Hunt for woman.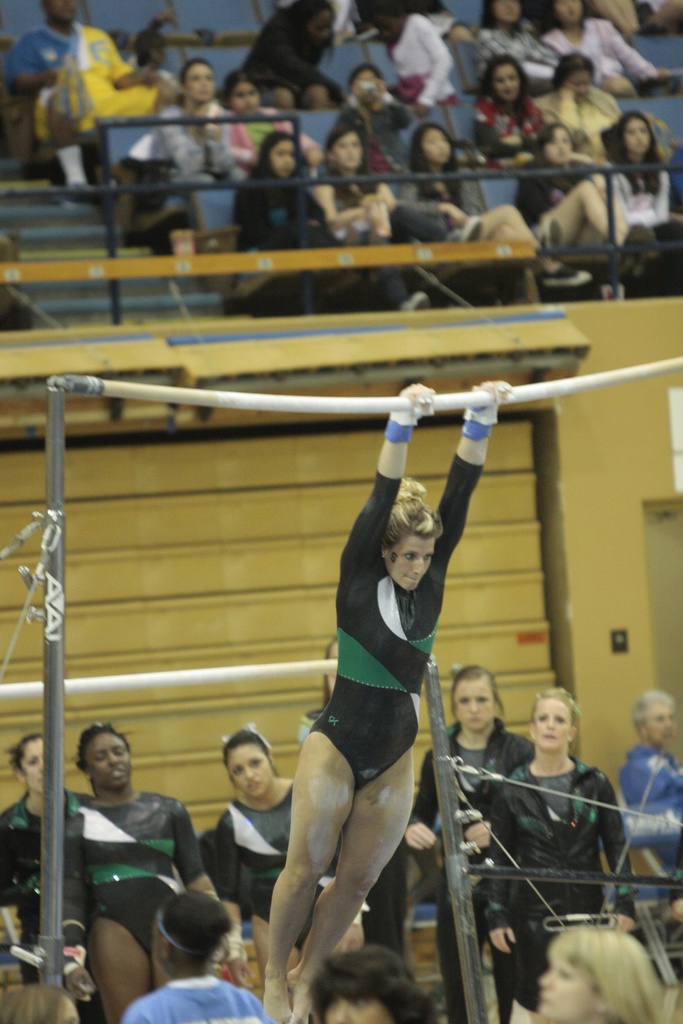
Hunted down at <bbox>470, 0, 568, 96</bbox>.
